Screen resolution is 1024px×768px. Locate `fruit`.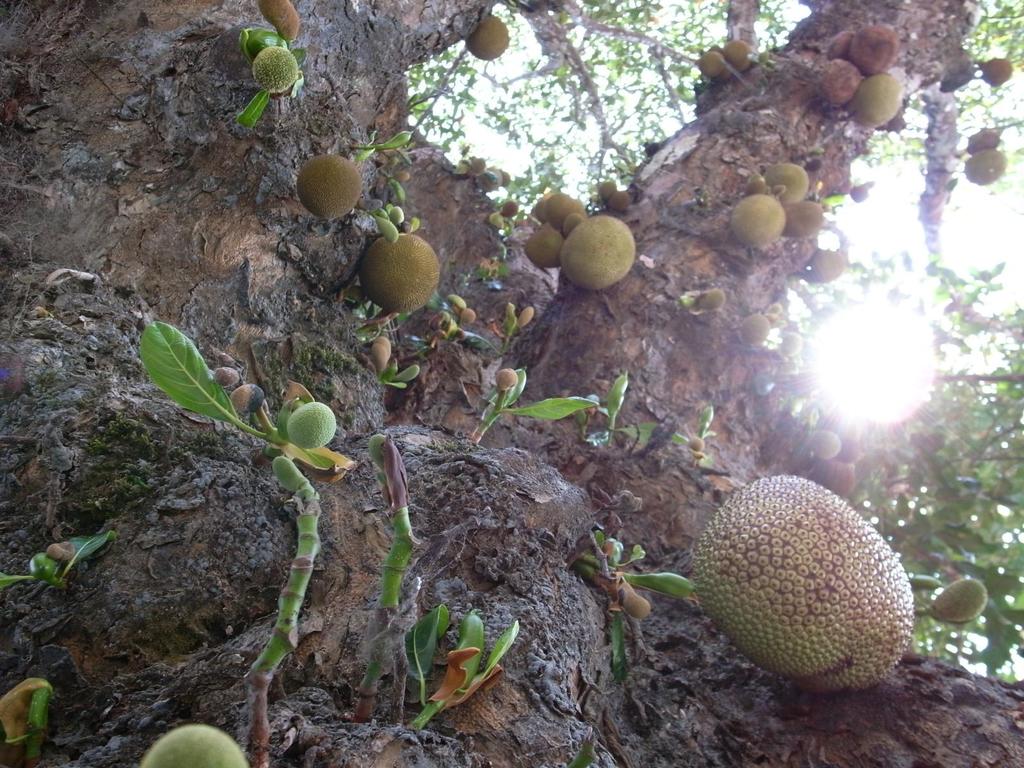
596/179/616/200.
